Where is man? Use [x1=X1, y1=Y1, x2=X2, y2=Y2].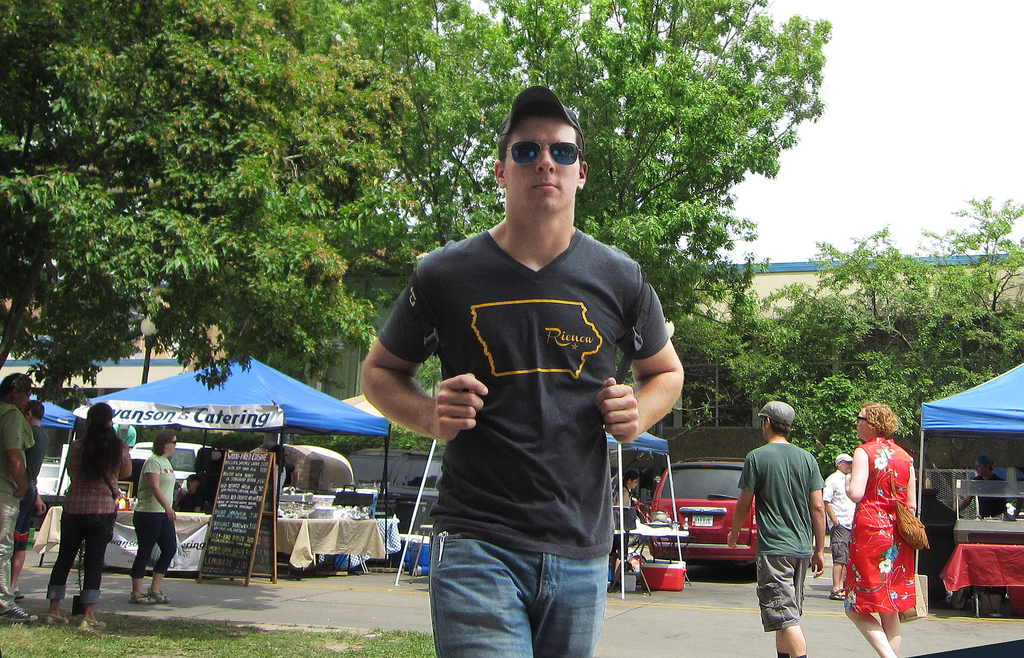
[x1=820, y1=454, x2=854, y2=608].
